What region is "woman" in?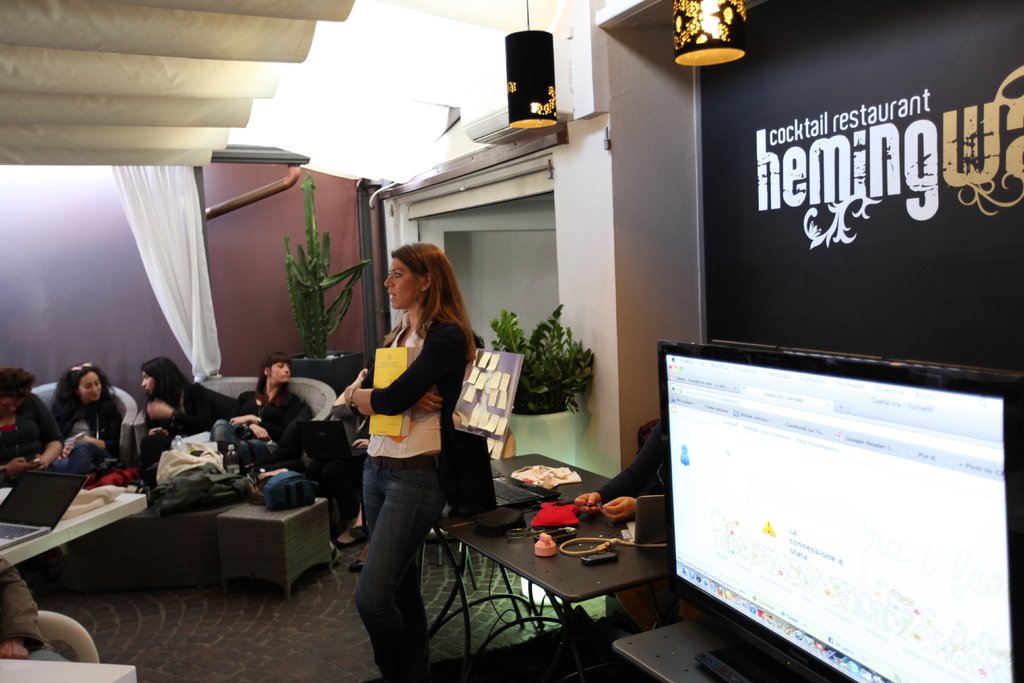
[0, 363, 64, 475].
